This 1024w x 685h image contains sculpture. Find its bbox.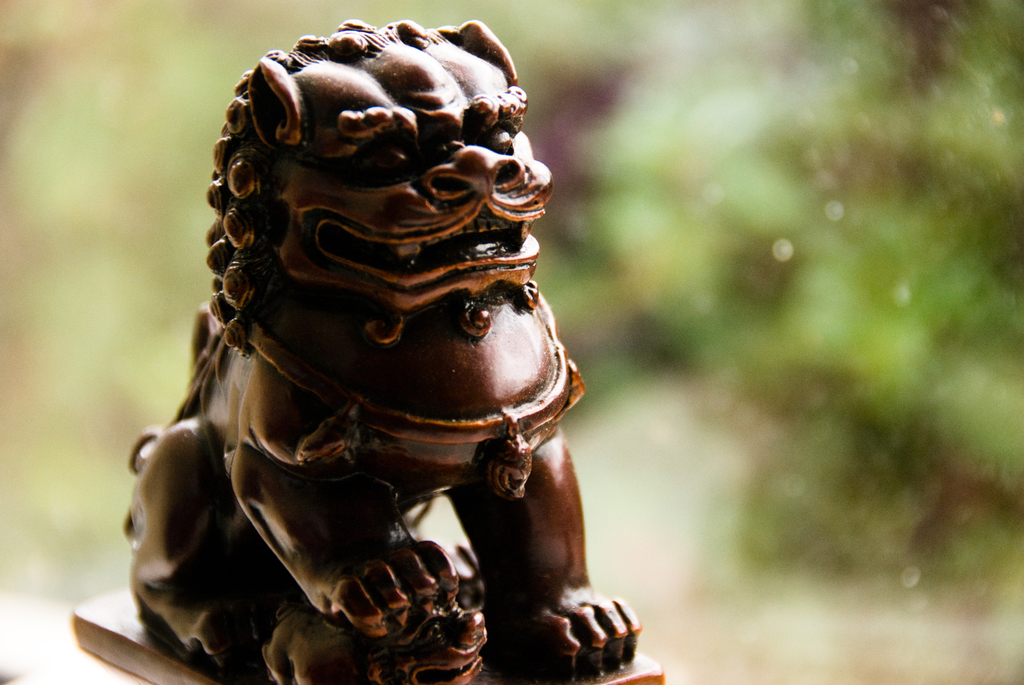
70, 12, 667, 684.
